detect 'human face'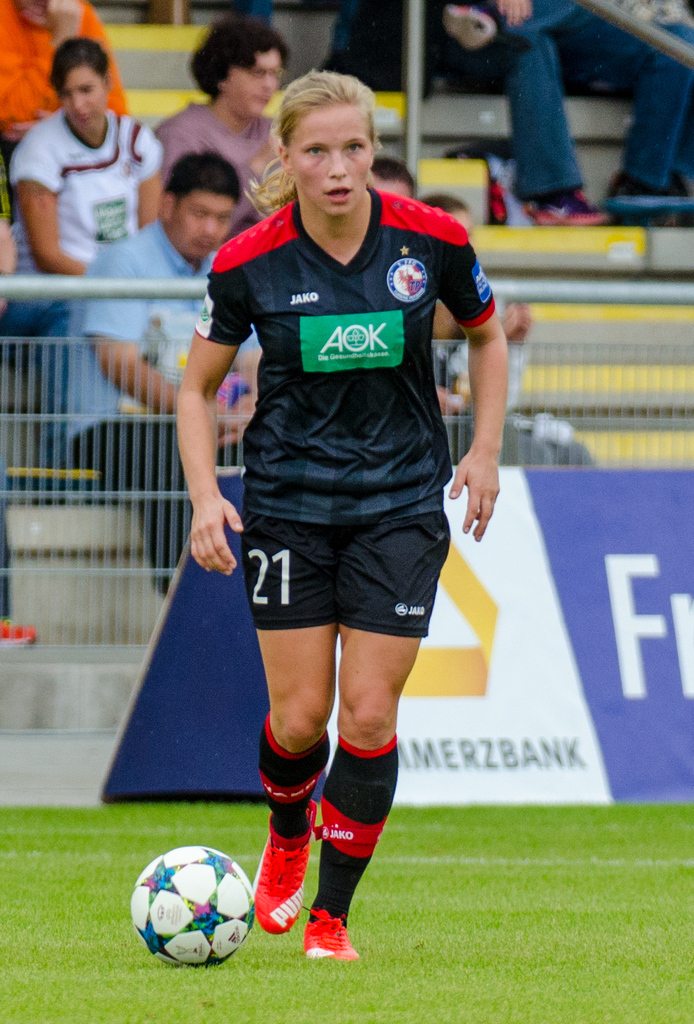
<box>168,189,231,259</box>
